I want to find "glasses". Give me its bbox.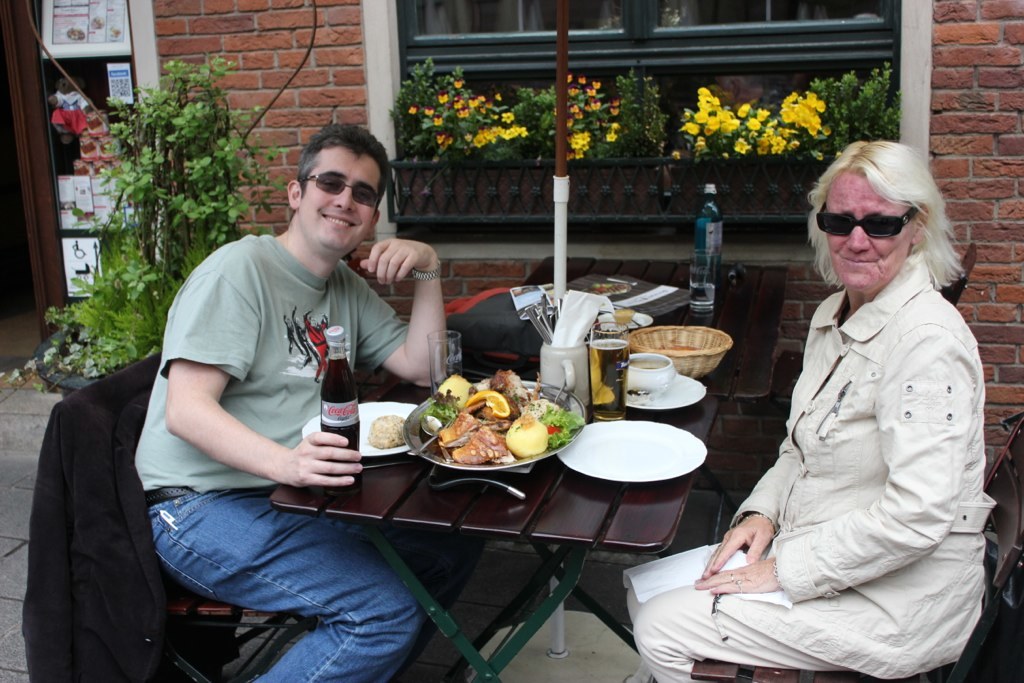
pyautogui.locateOnScreen(814, 202, 932, 243).
